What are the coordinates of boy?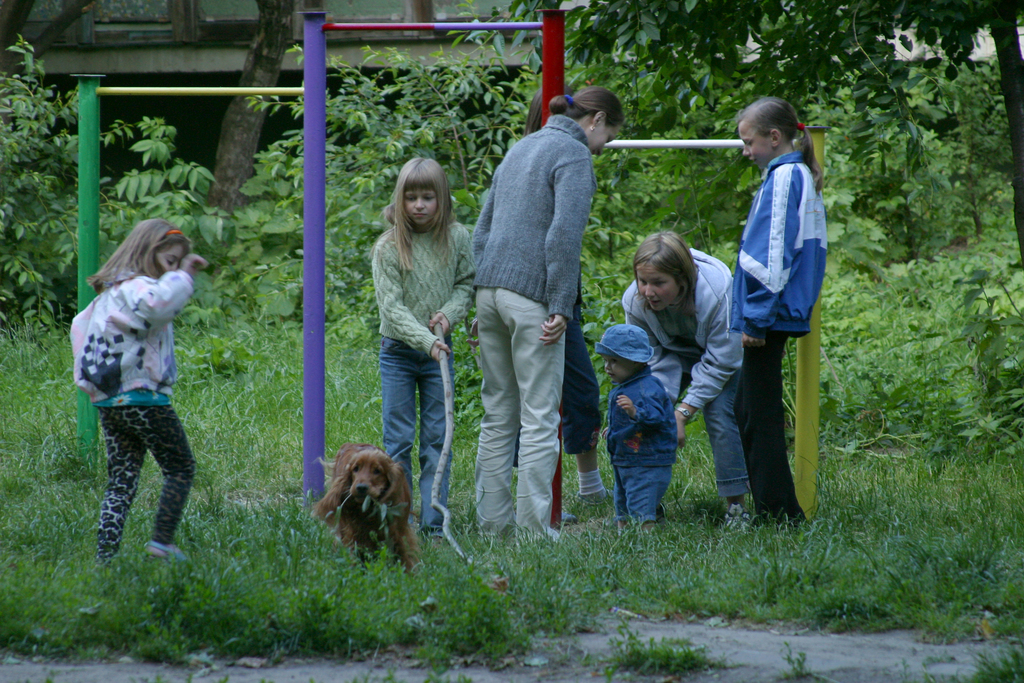
BBox(596, 323, 678, 541).
